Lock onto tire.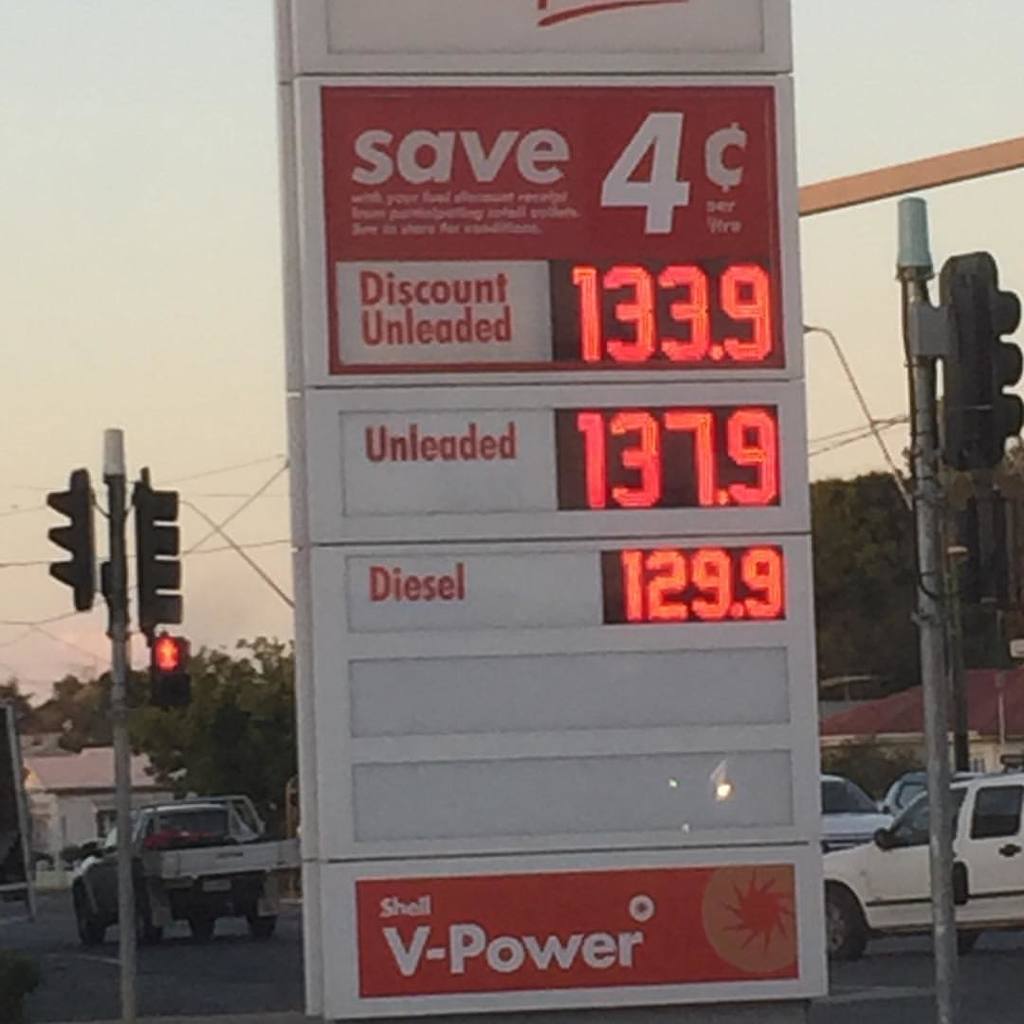
Locked: 825:893:869:956.
